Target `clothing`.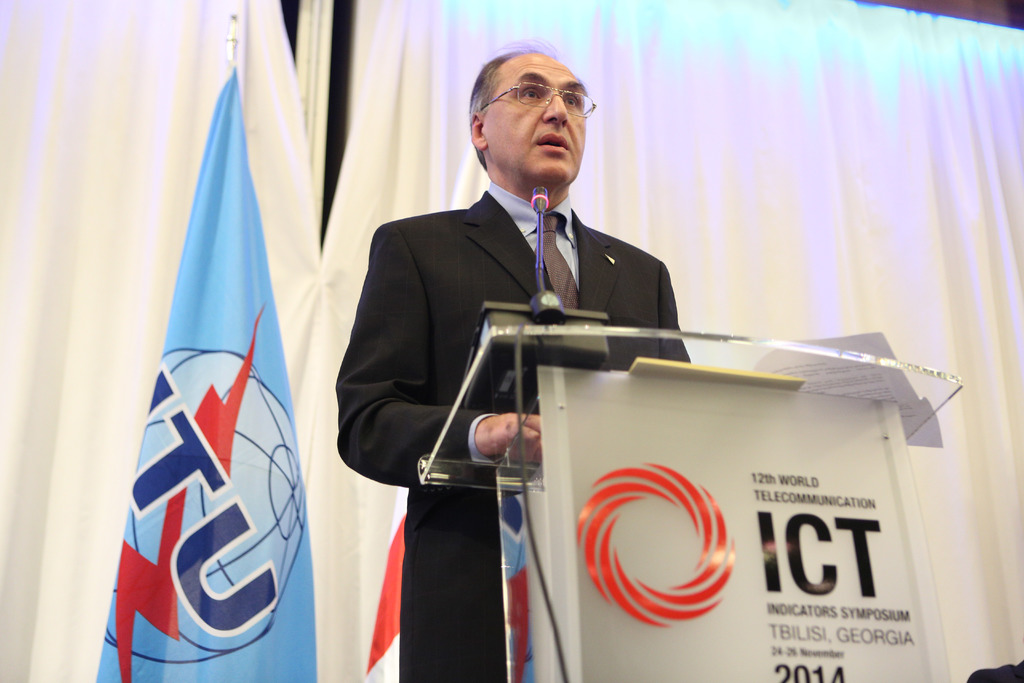
Target region: left=337, top=195, right=694, bottom=681.
